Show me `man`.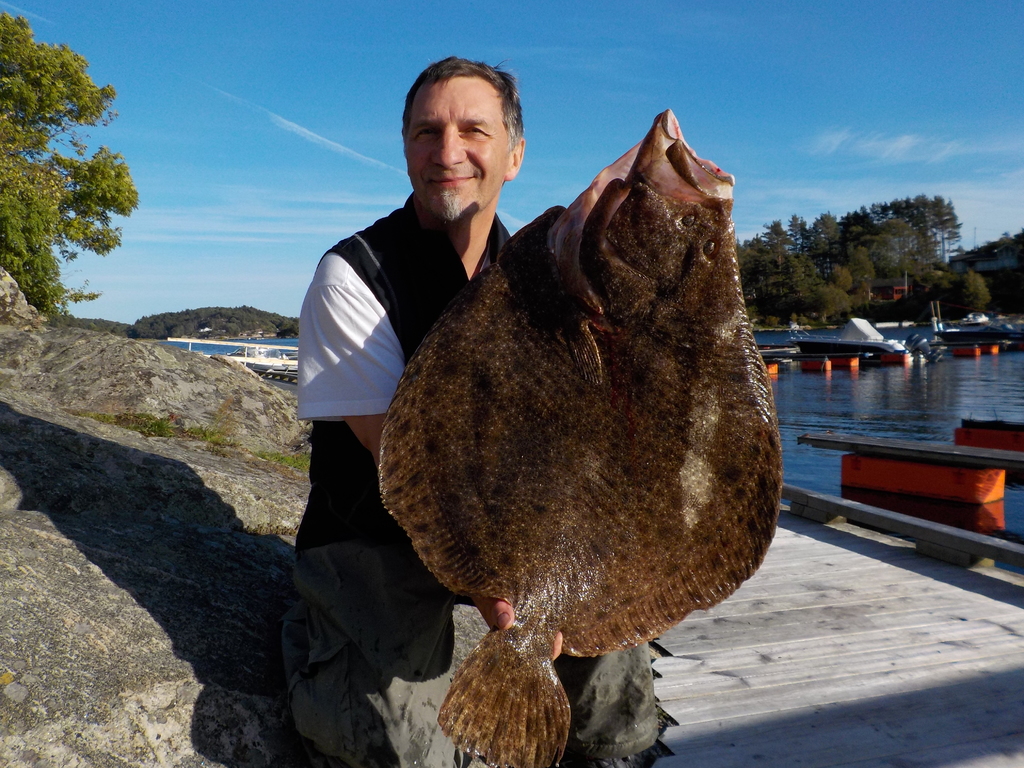
`man` is here: [left=271, top=95, right=505, bottom=690].
